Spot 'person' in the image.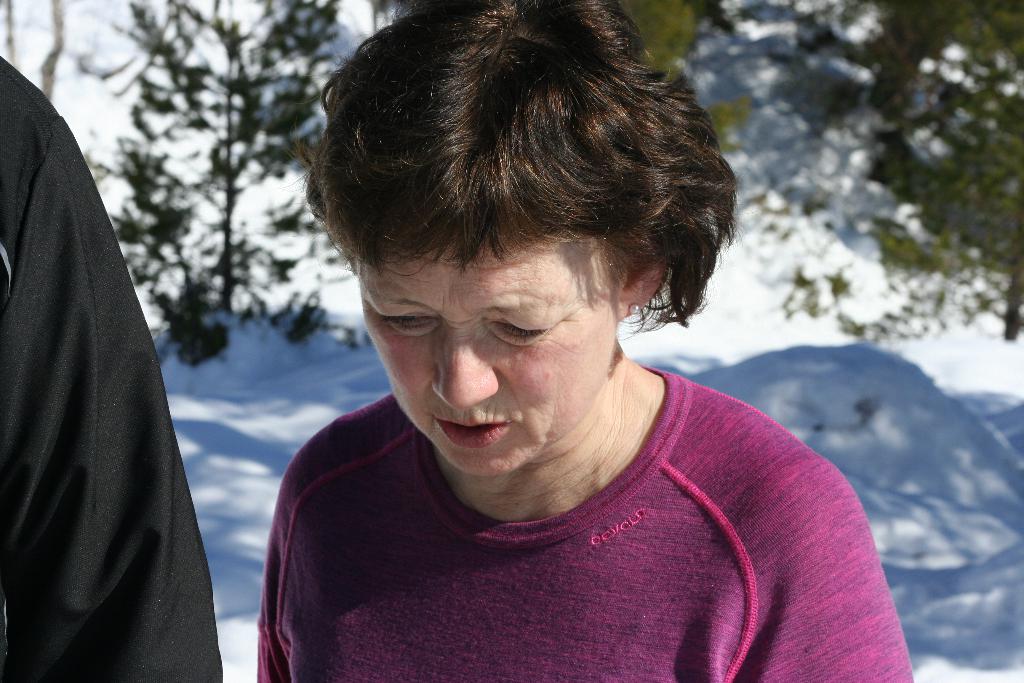
'person' found at {"left": 256, "top": 0, "right": 916, "bottom": 682}.
